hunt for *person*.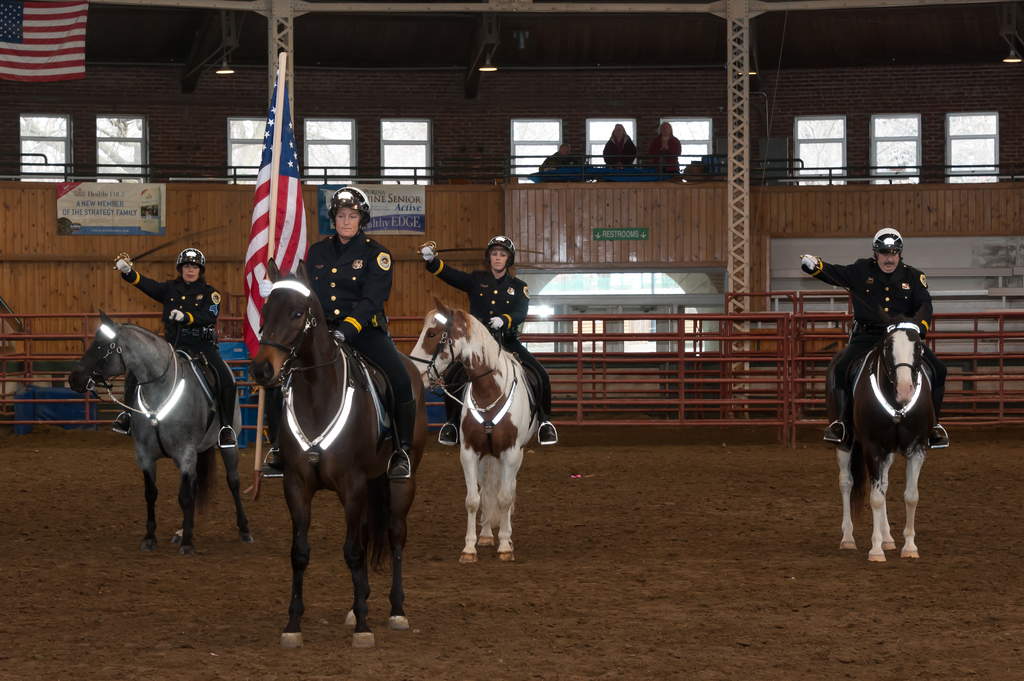
Hunted down at region(646, 121, 682, 168).
